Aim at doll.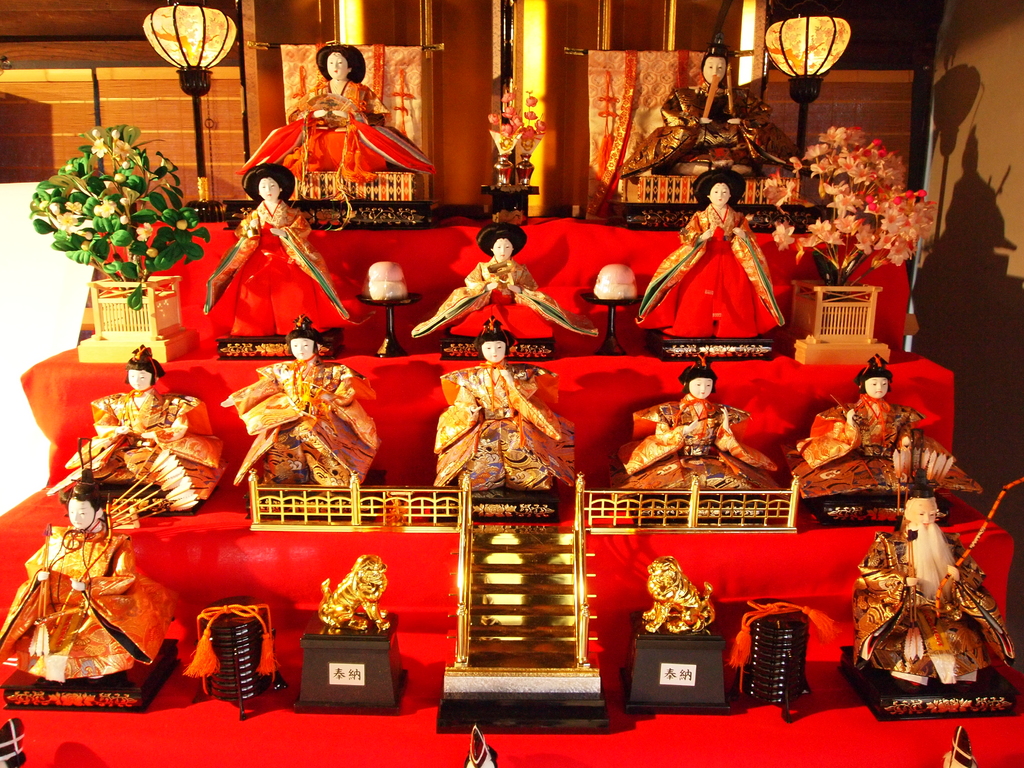
Aimed at bbox=[427, 318, 583, 502].
